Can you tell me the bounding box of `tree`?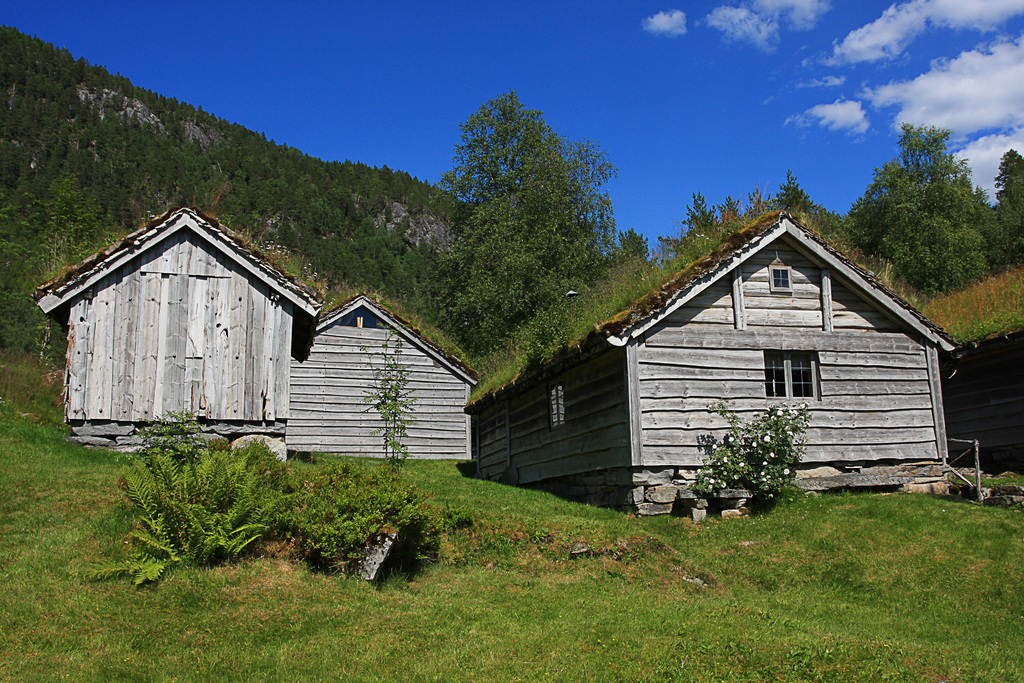
detection(657, 193, 712, 256).
